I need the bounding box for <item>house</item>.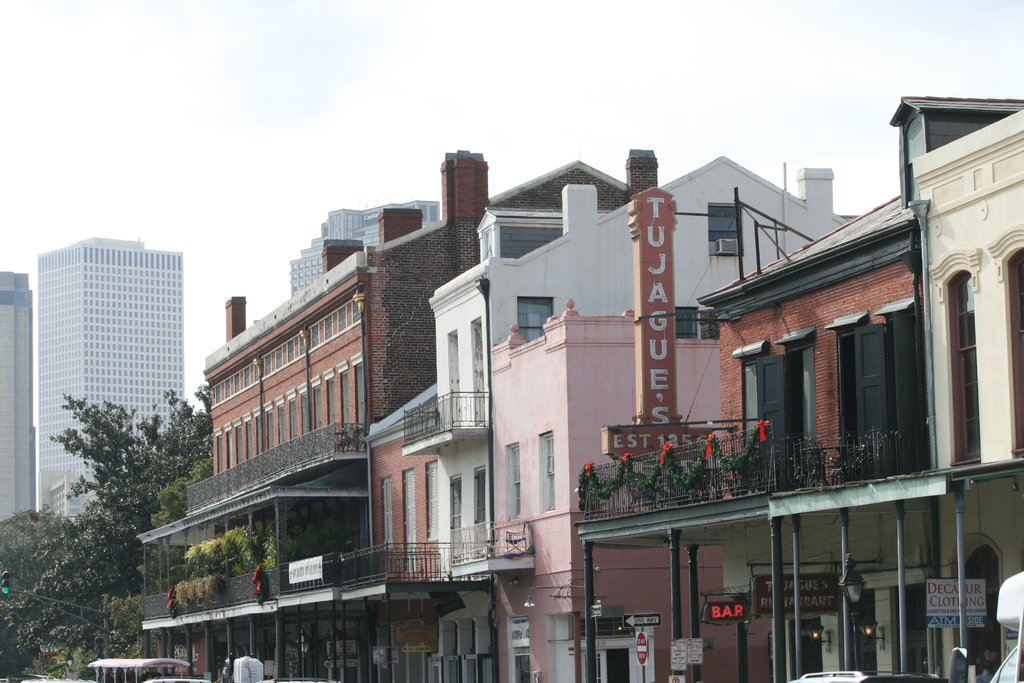
Here it is: l=492, t=298, r=769, b=682.
